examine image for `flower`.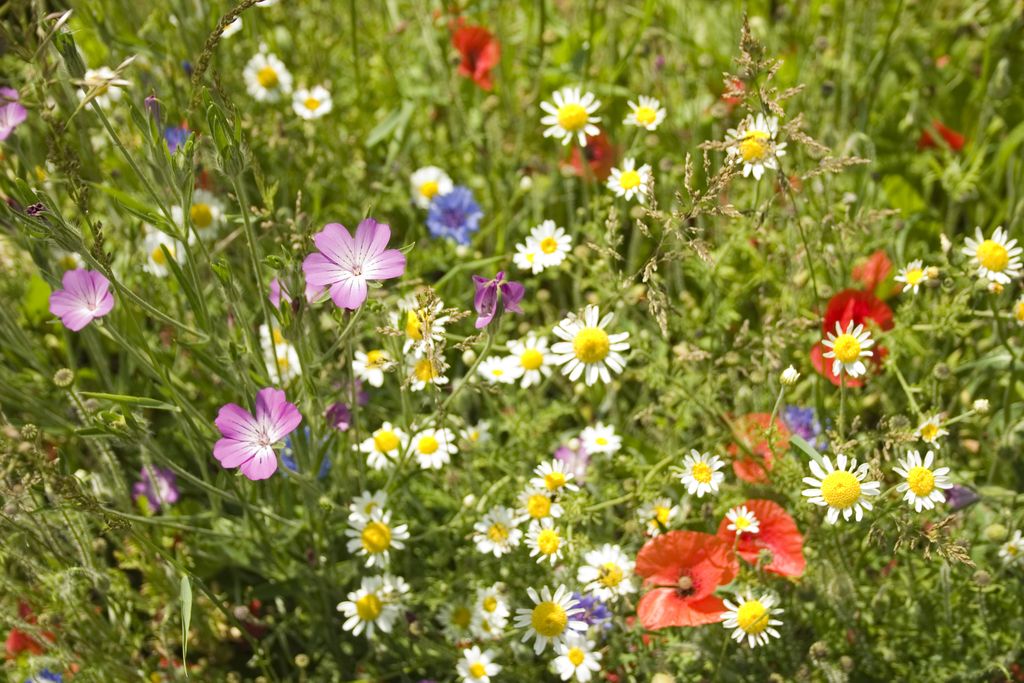
Examination result: {"x1": 717, "y1": 115, "x2": 792, "y2": 181}.
